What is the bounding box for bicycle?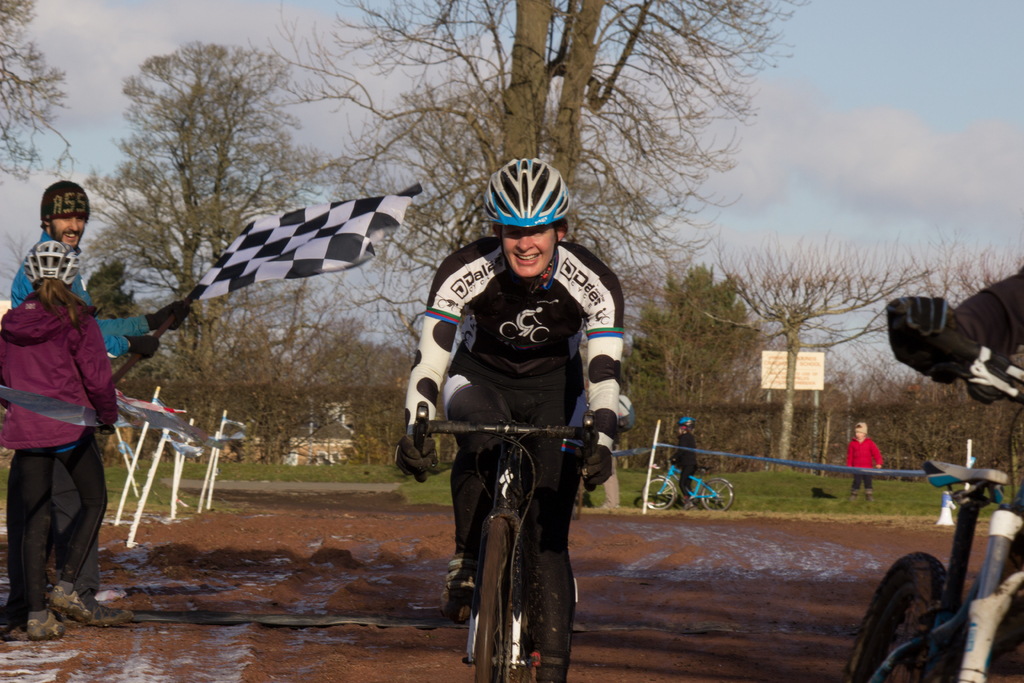
(410, 388, 596, 682).
